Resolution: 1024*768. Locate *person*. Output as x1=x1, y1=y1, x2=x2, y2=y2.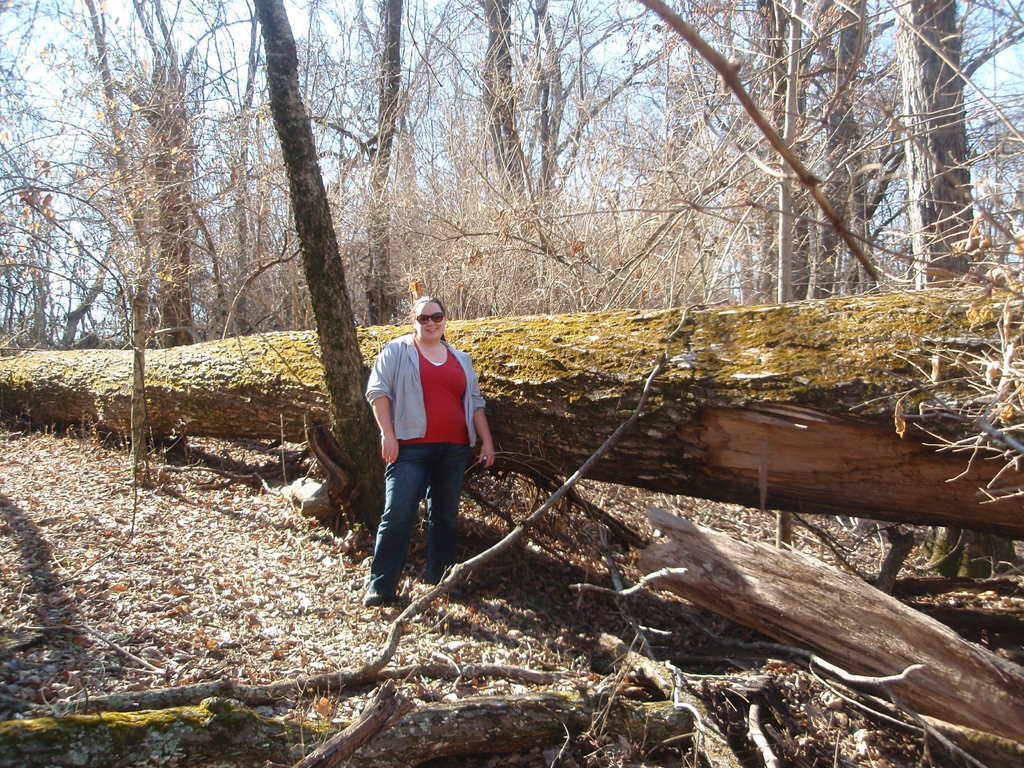
x1=364, y1=294, x2=492, y2=607.
